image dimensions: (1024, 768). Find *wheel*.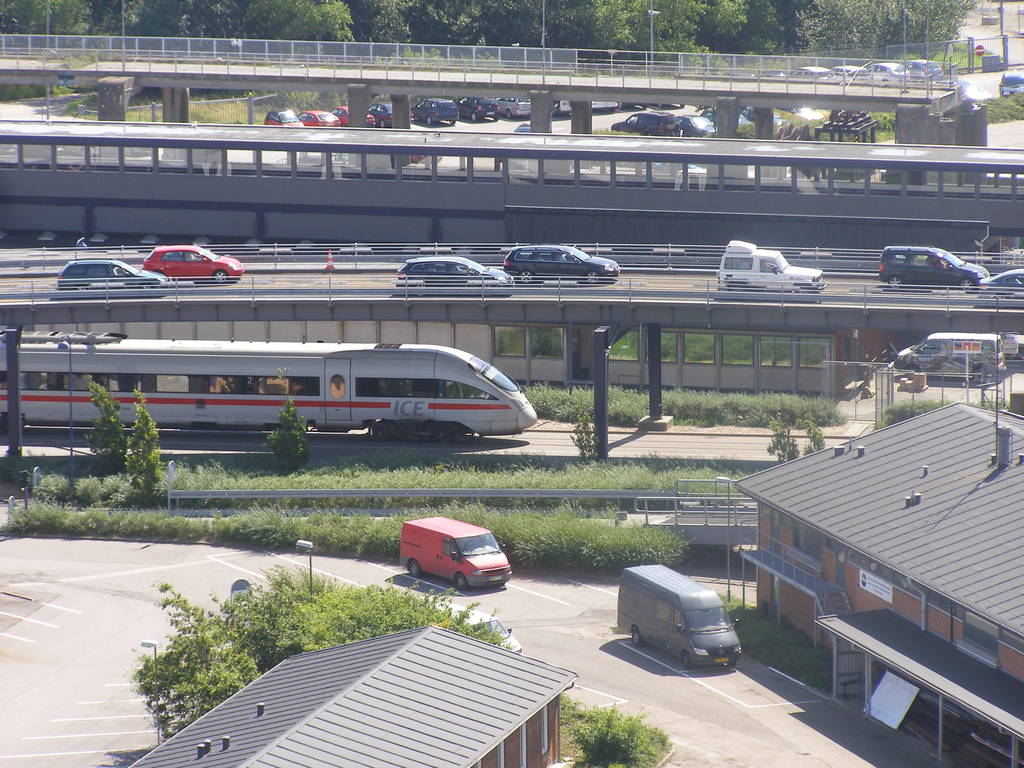
region(210, 271, 227, 283).
